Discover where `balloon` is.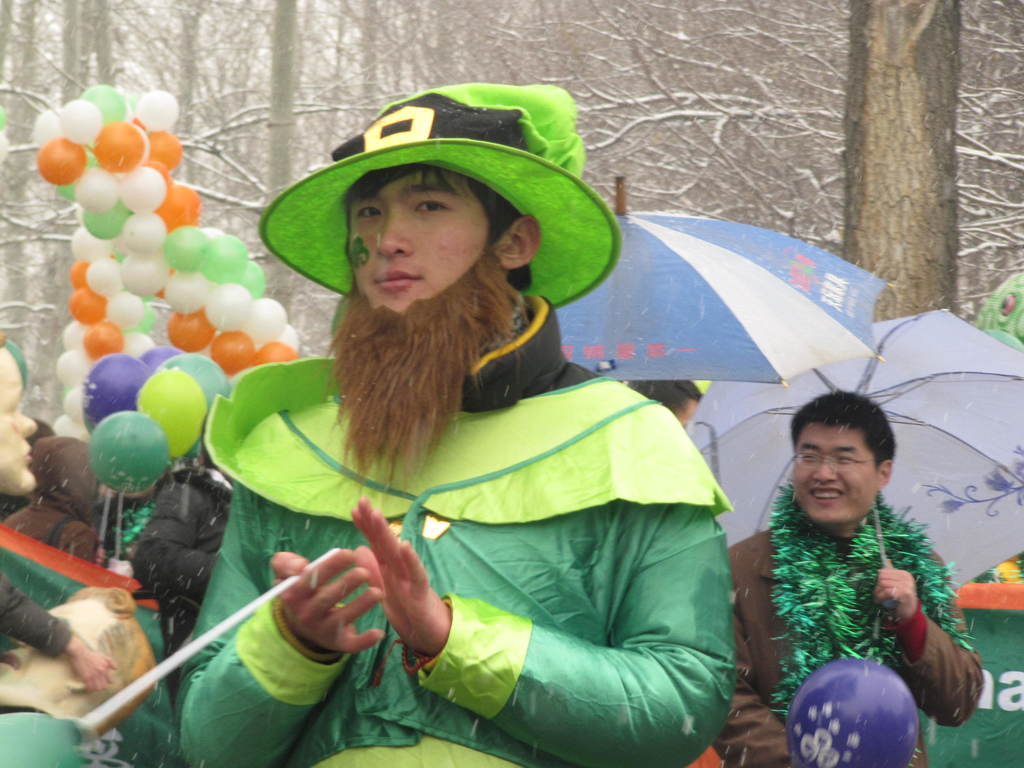
Discovered at pyautogui.locateOnScreen(170, 308, 218, 345).
